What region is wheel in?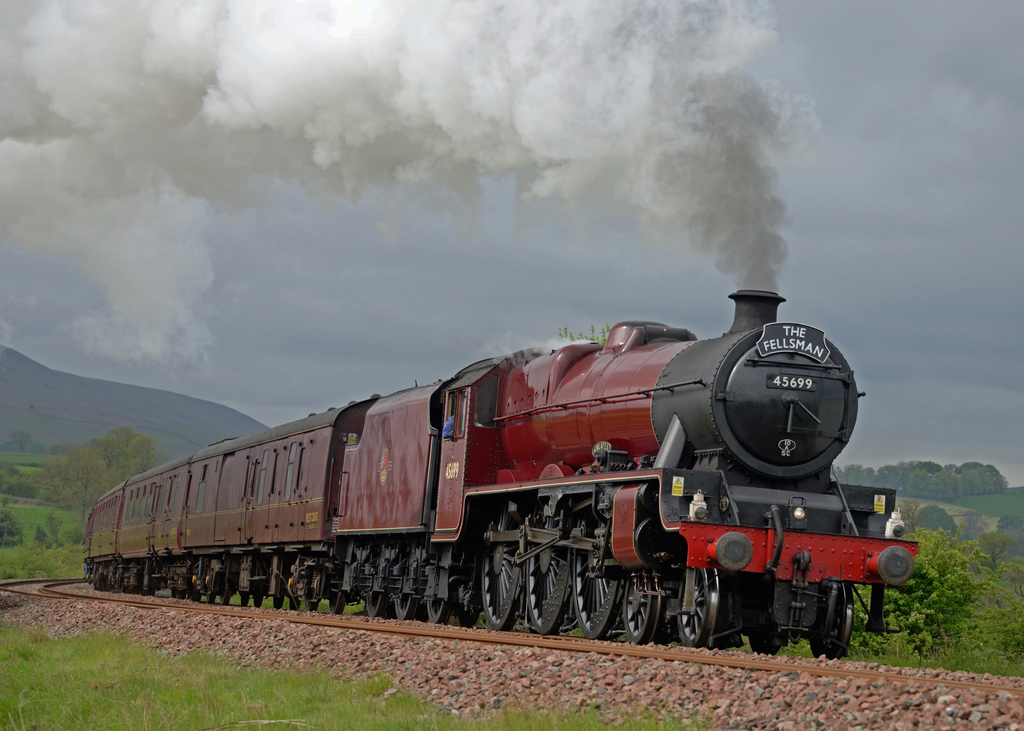
select_region(170, 590, 174, 605).
